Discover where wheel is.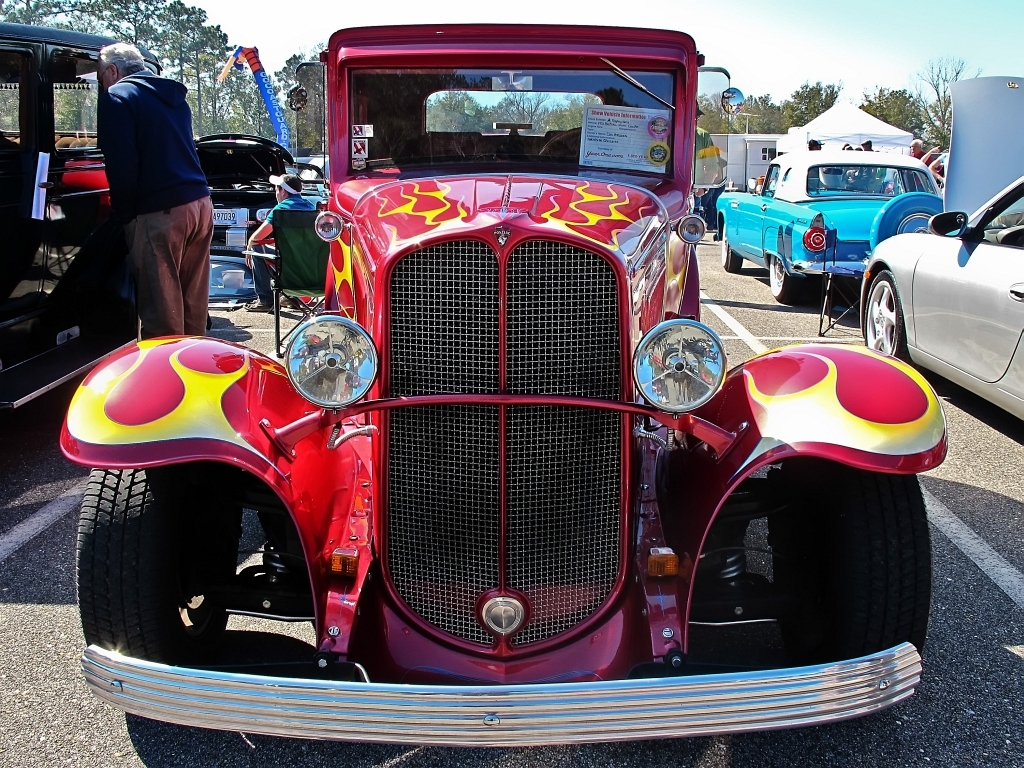
Discovered at <box>76,465,243,647</box>.
